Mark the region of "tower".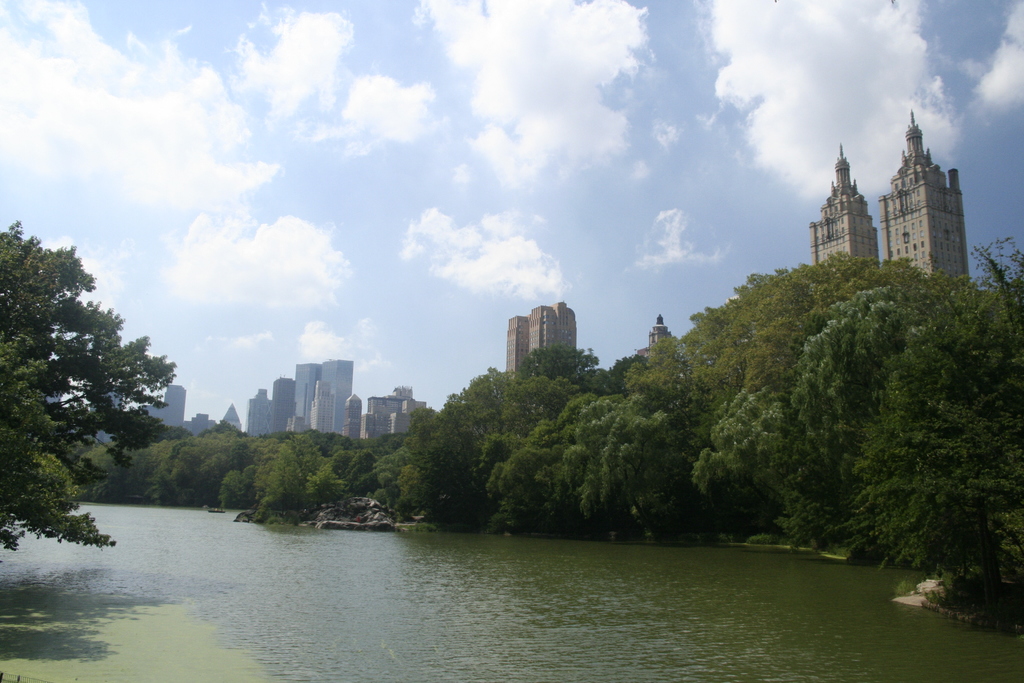
Region: left=220, top=404, right=245, bottom=432.
